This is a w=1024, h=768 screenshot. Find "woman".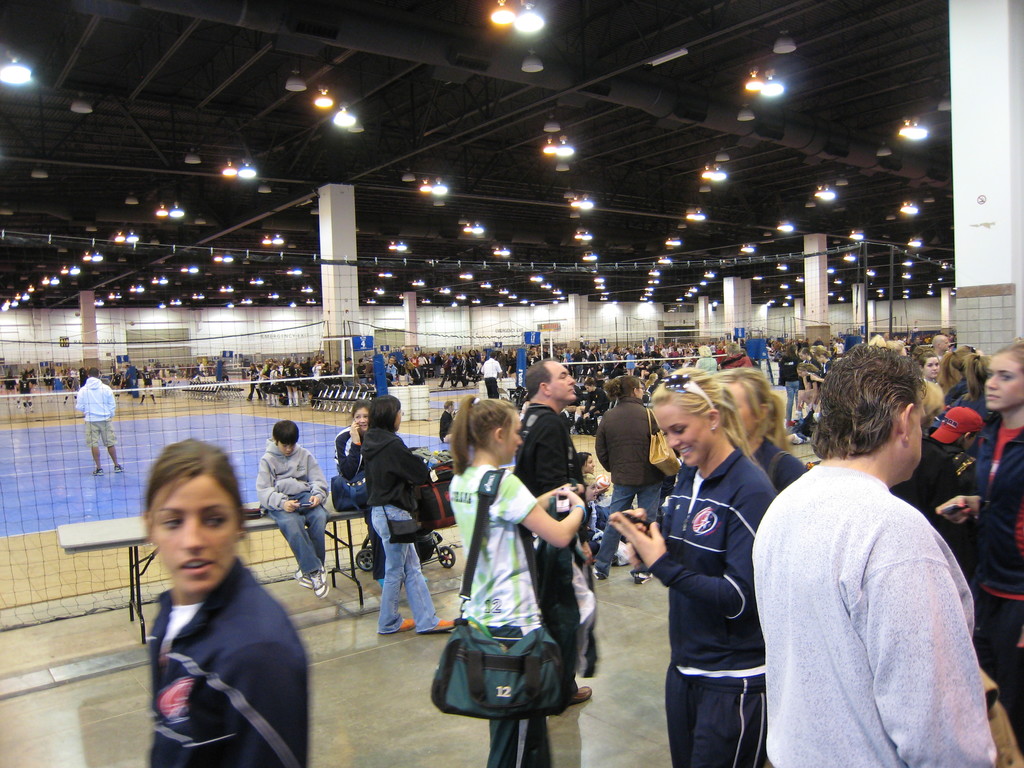
Bounding box: bbox(706, 365, 804, 493).
